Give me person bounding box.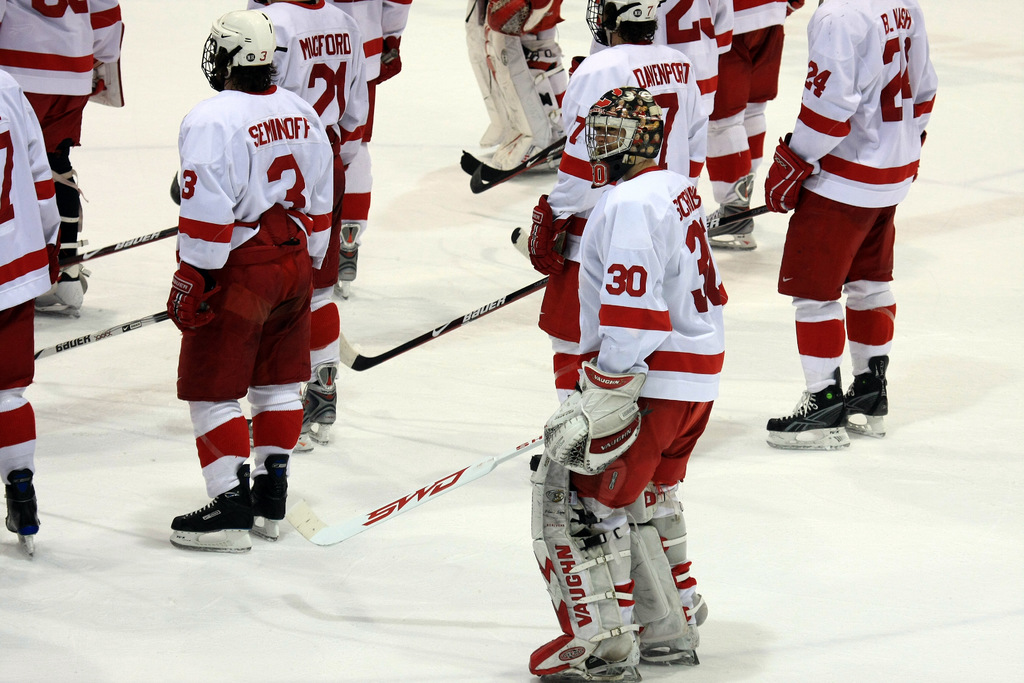
[0,68,67,558].
